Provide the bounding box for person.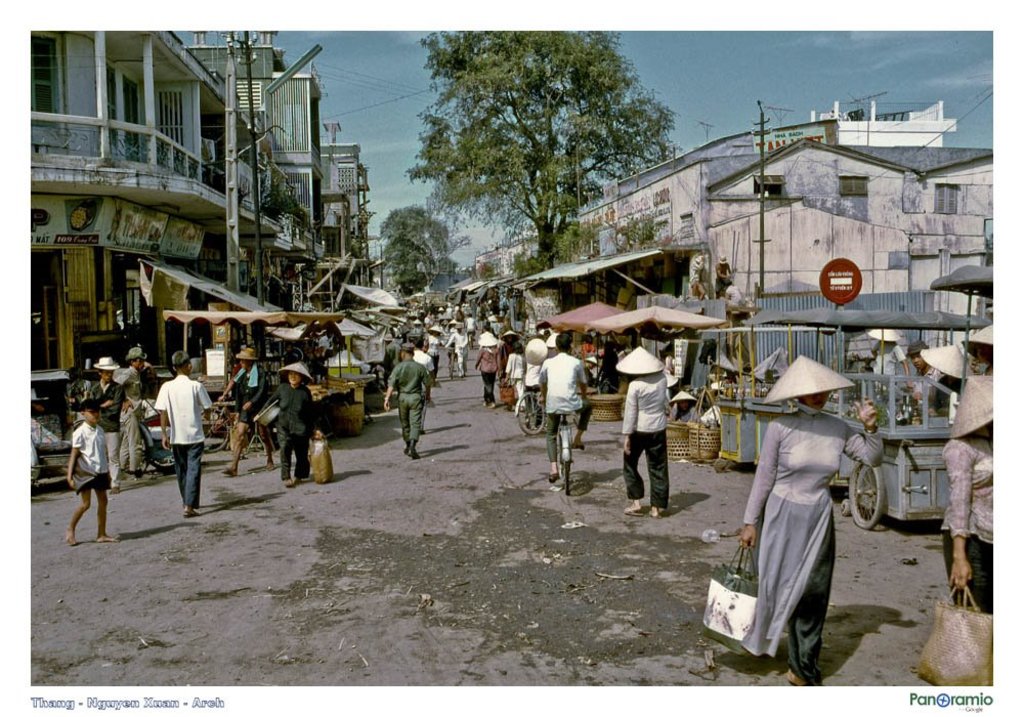
bbox(216, 345, 276, 477).
